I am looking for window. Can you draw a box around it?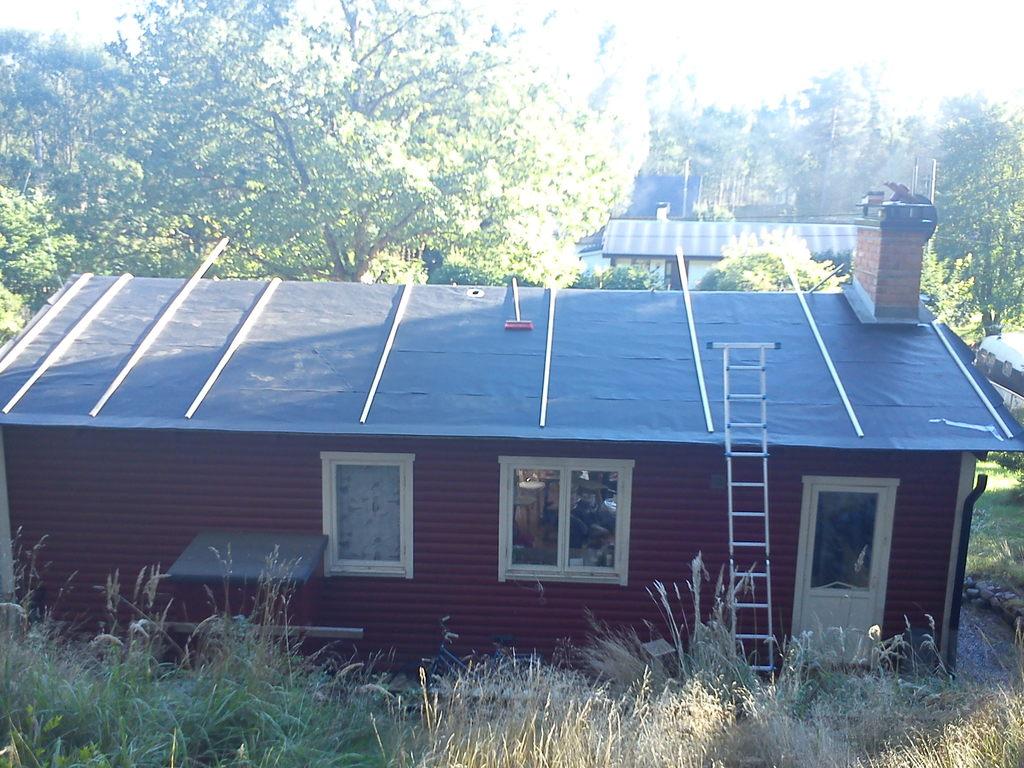
Sure, the bounding box is locate(506, 456, 626, 598).
